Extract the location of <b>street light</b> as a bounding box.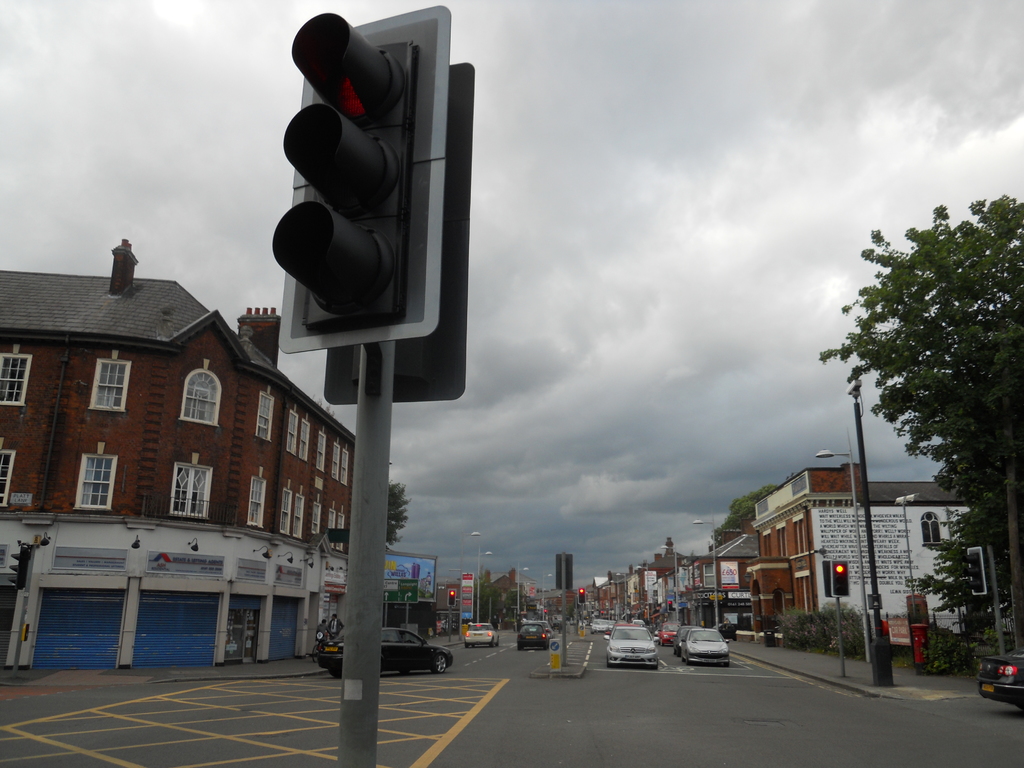
(x1=541, y1=570, x2=552, y2=613).
